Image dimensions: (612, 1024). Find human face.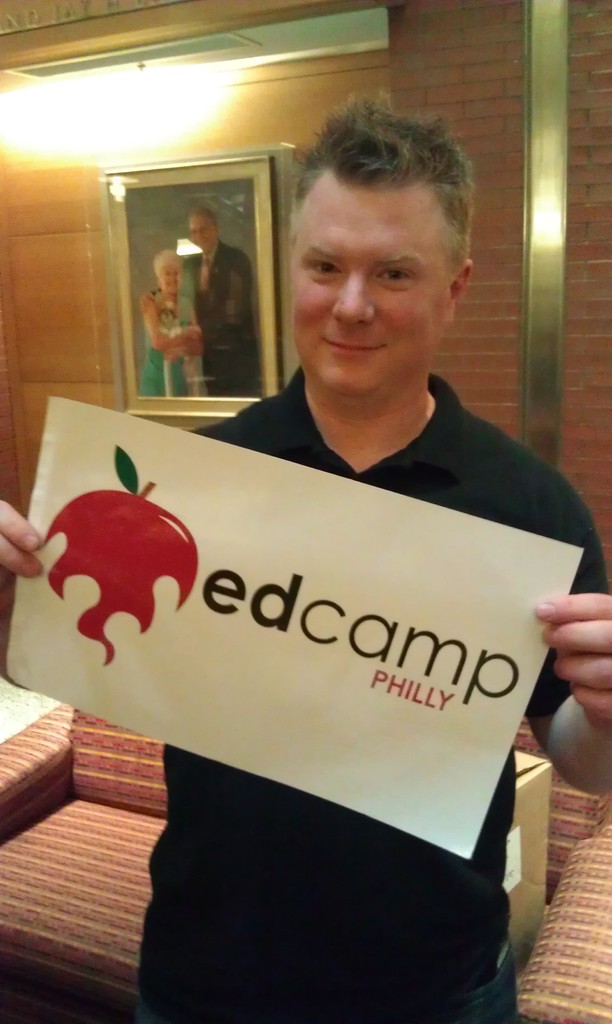
crop(288, 179, 447, 389).
